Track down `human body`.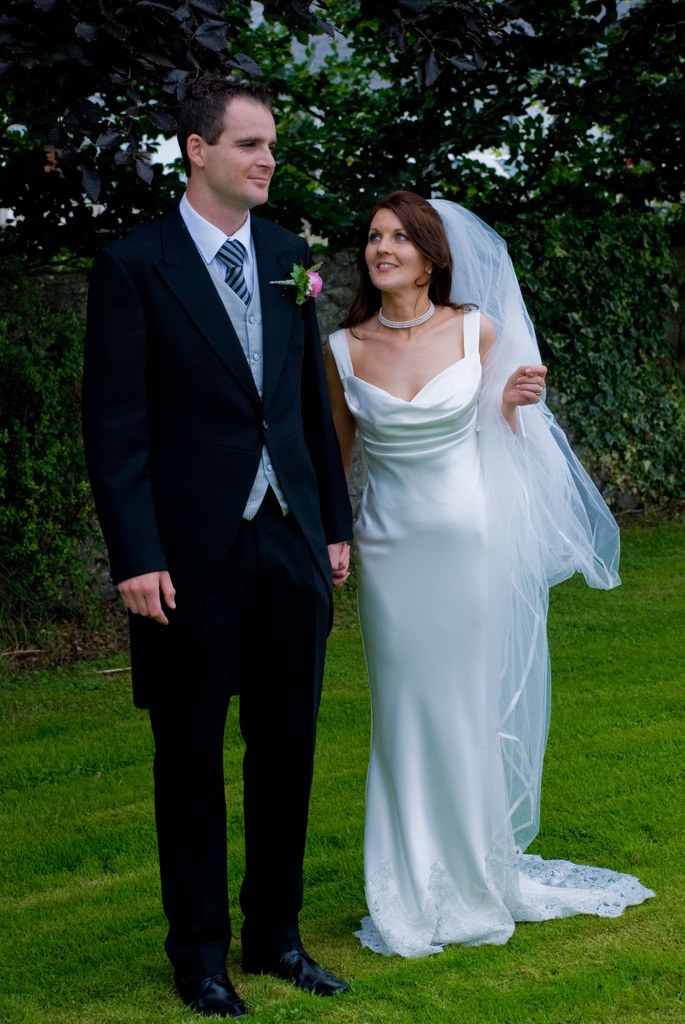
Tracked to 69, 81, 349, 1011.
